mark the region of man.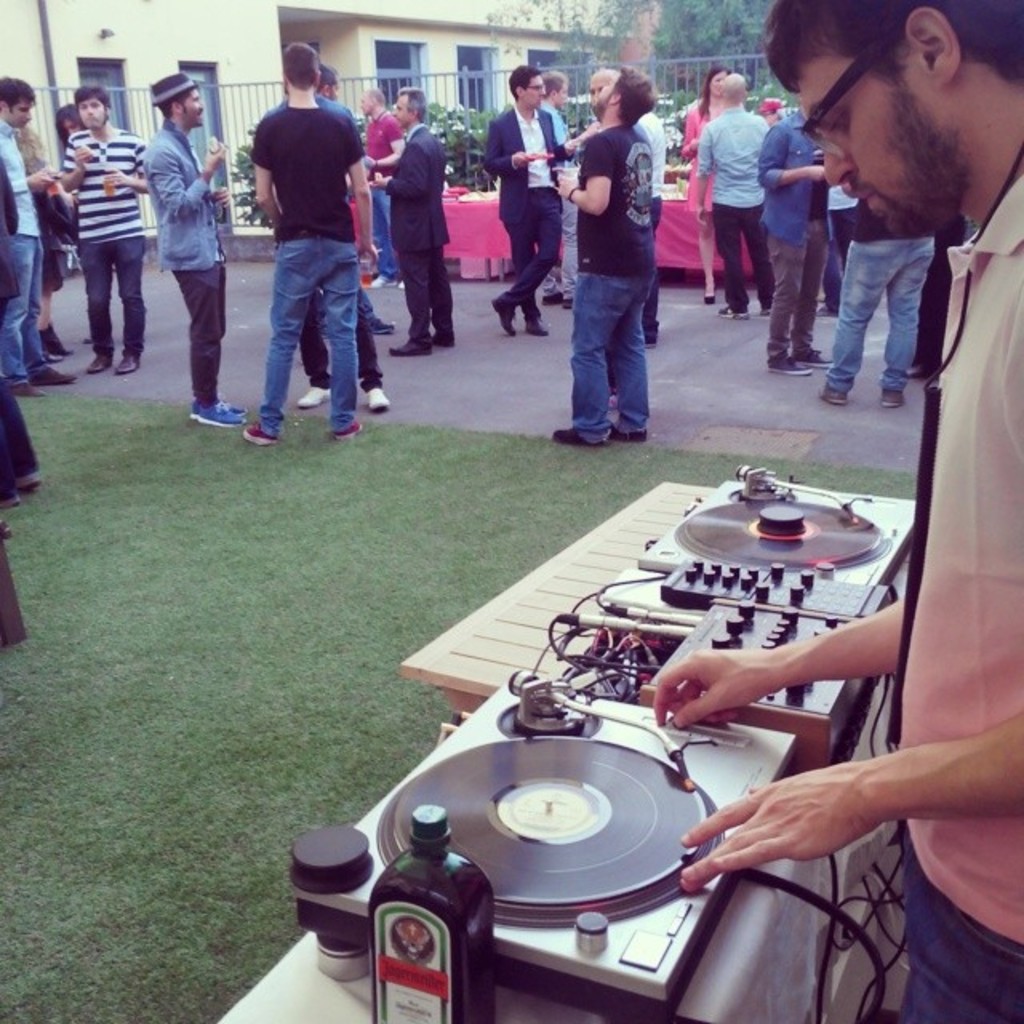
Region: (686,70,762,322).
